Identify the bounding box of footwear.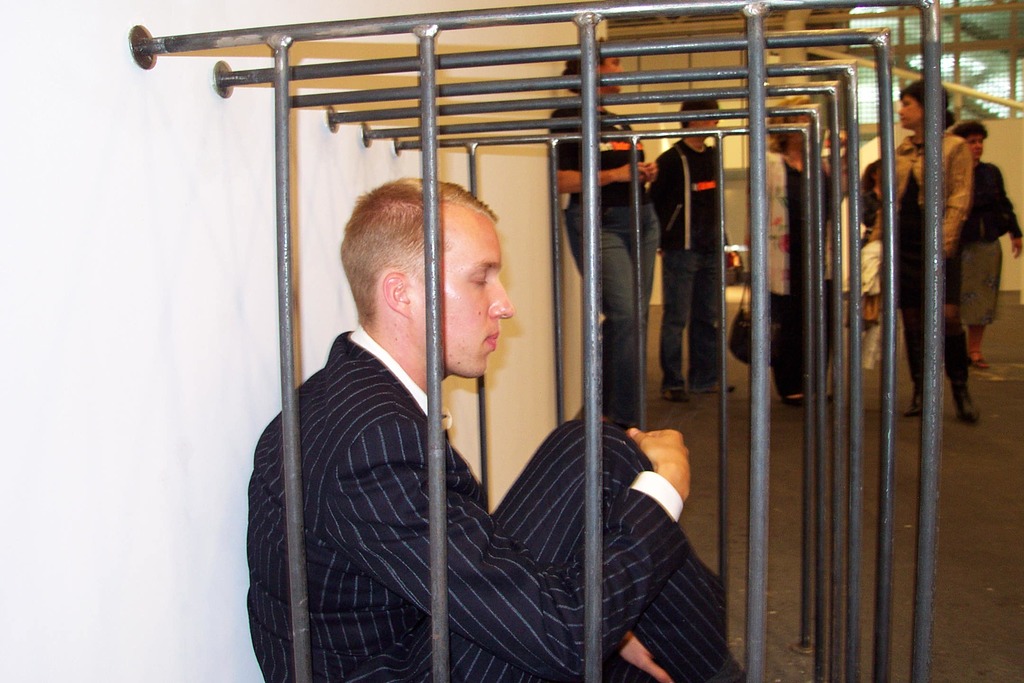
pyautogui.locateOnScreen(664, 386, 687, 402).
